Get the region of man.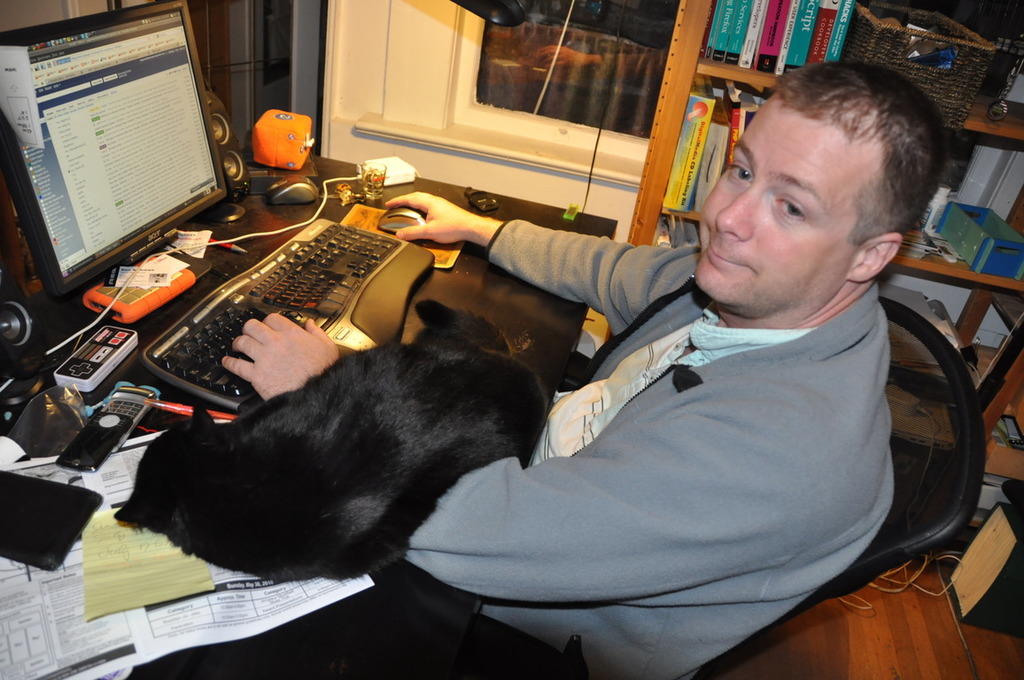
{"left": 359, "top": 88, "right": 987, "bottom": 669}.
